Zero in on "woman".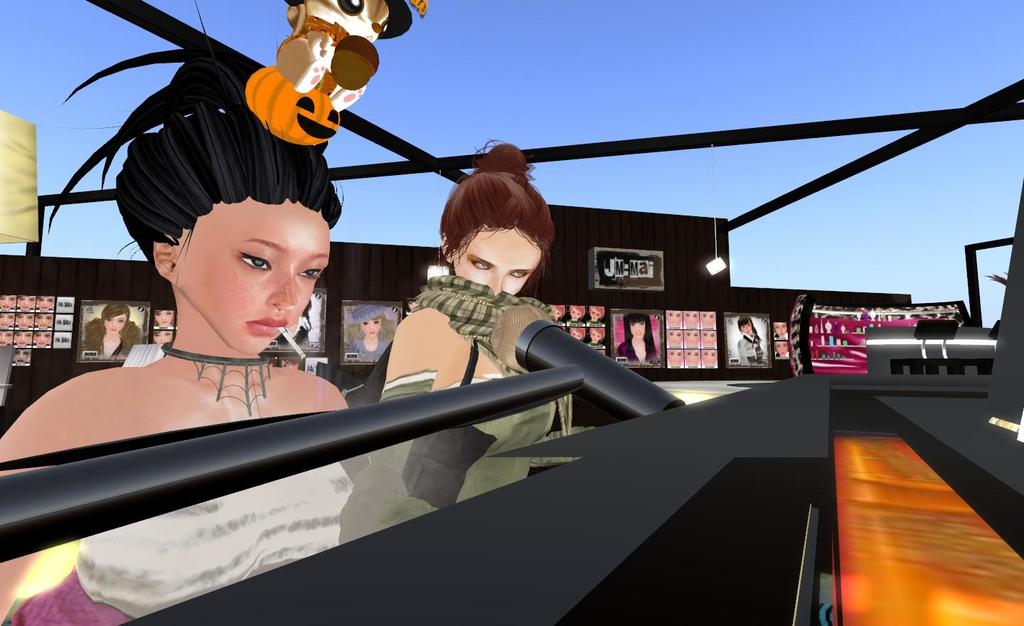
Zeroed in: <bbox>589, 309, 607, 322</bbox>.
